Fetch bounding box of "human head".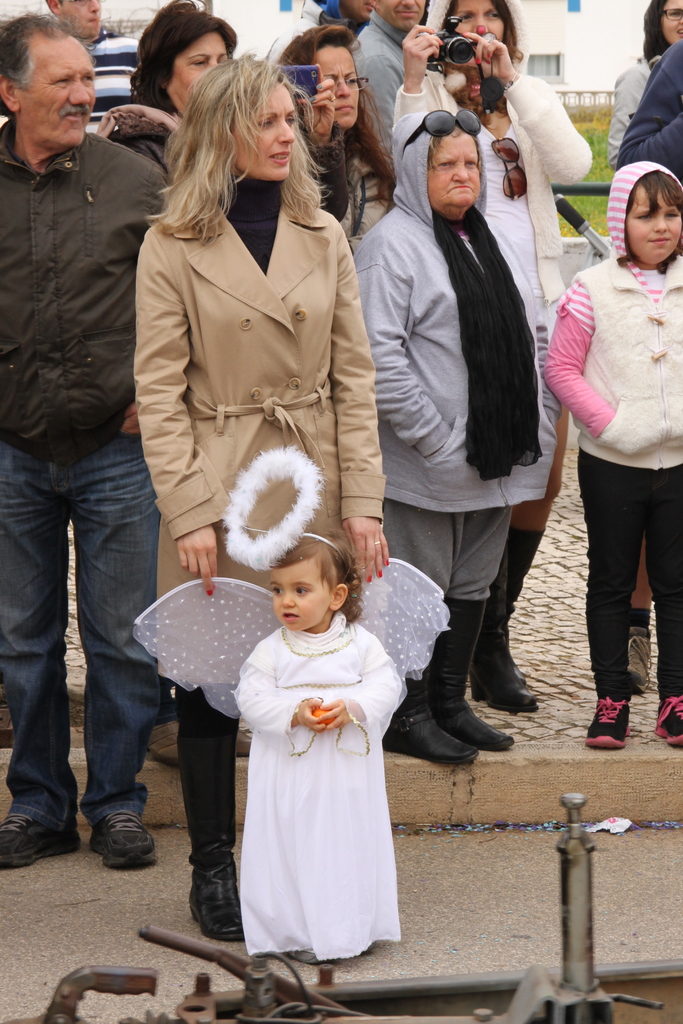
Bbox: pyautogui.locateOnScreen(441, 1, 511, 43).
